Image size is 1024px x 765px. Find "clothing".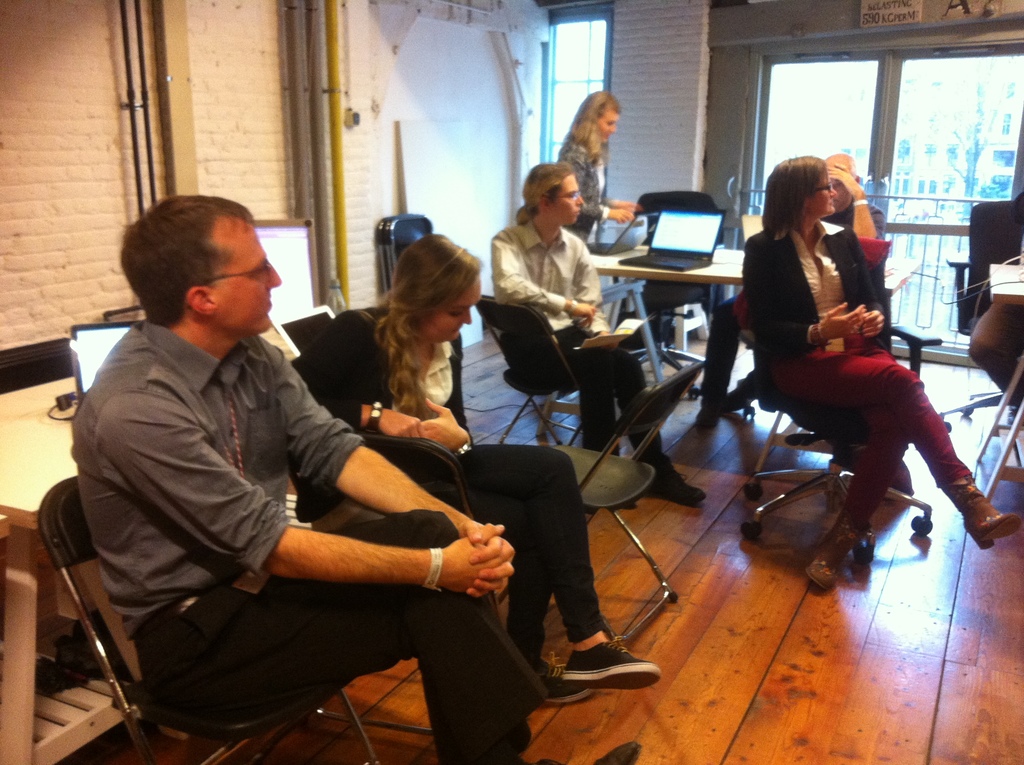
bbox=(556, 140, 602, 239).
